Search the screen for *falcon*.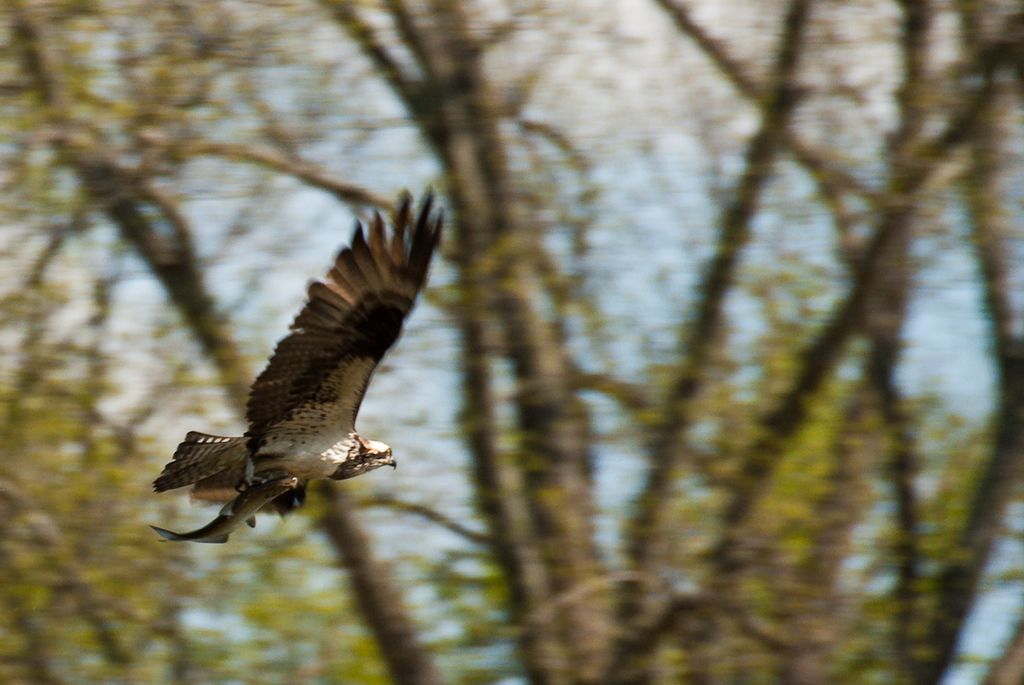
Found at left=148, top=187, right=447, bottom=548.
